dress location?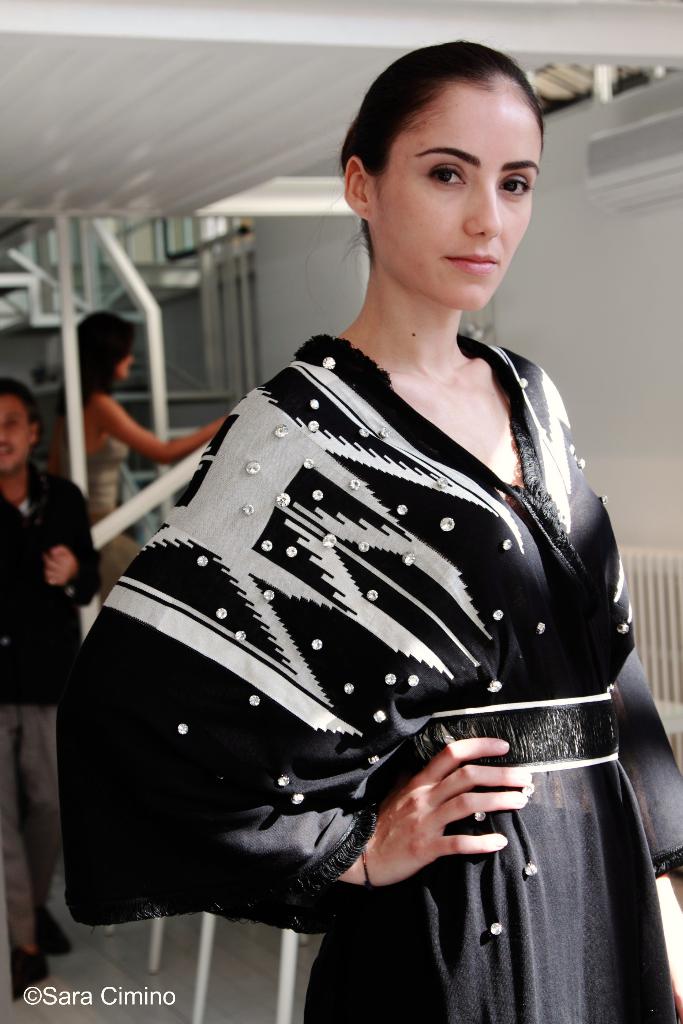
Rect(64, 347, 682, 1020)
